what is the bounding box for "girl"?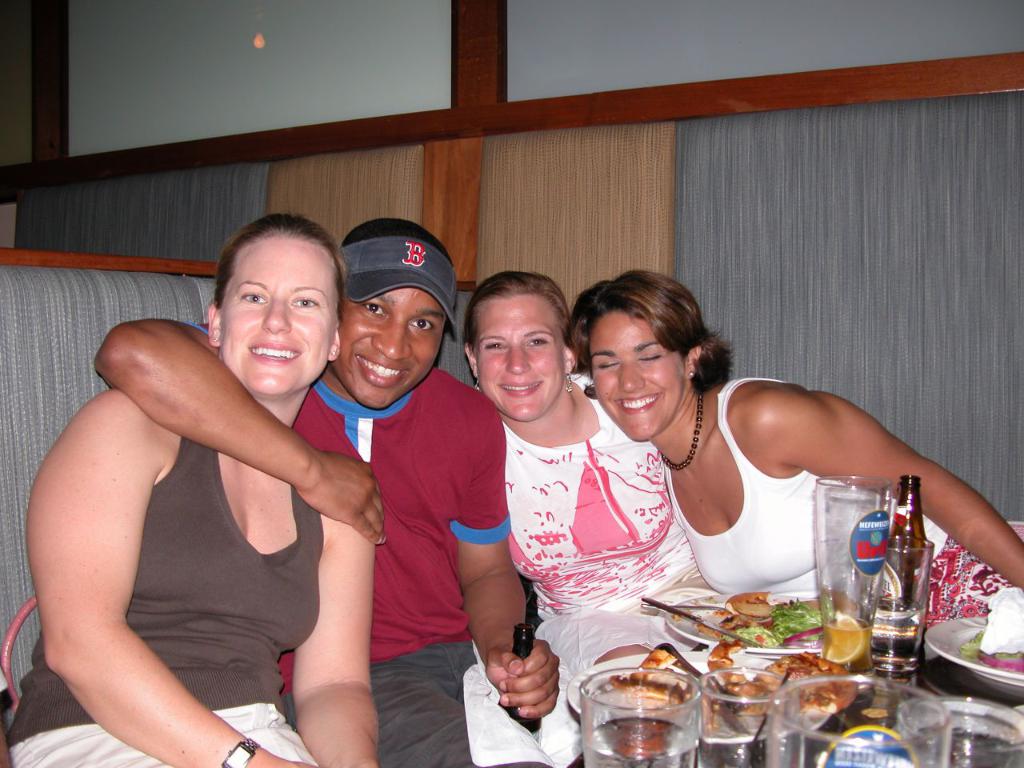
bbox=(461, 271, 711, 671).
